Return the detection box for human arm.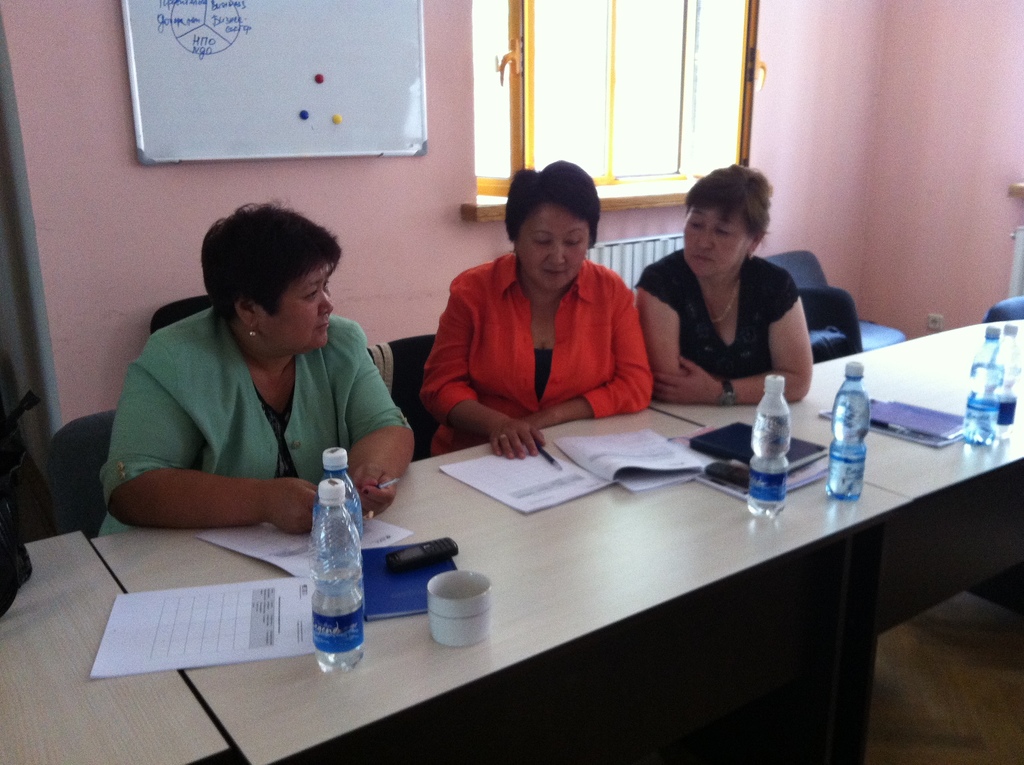
x1=632 y1=277 x2=686 y2=373.
